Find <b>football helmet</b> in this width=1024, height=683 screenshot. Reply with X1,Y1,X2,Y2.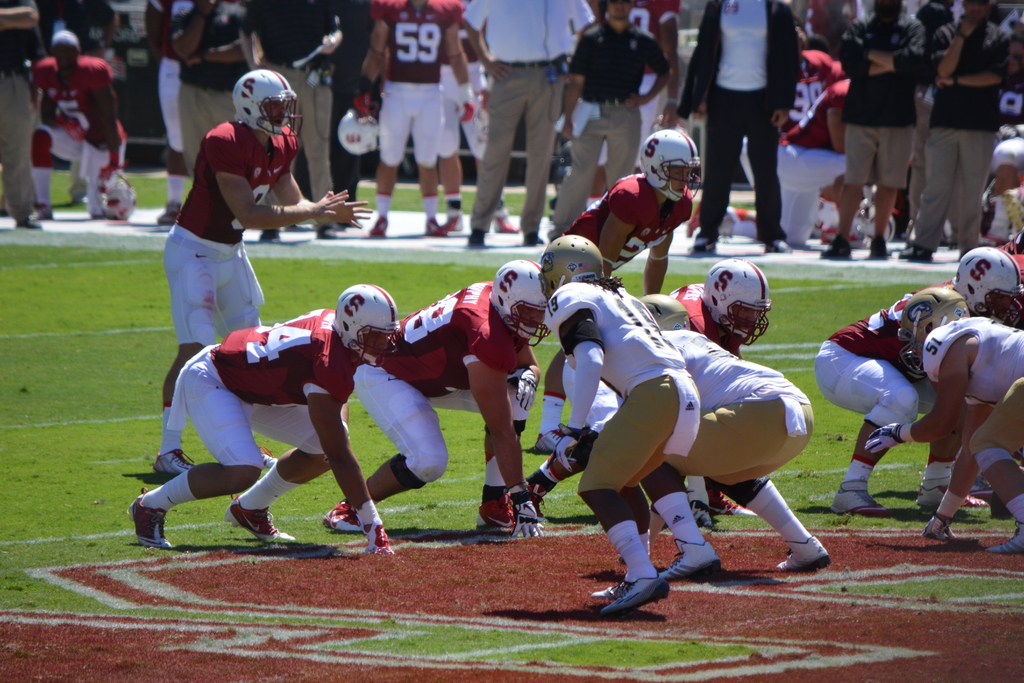
639,292,692,331.
